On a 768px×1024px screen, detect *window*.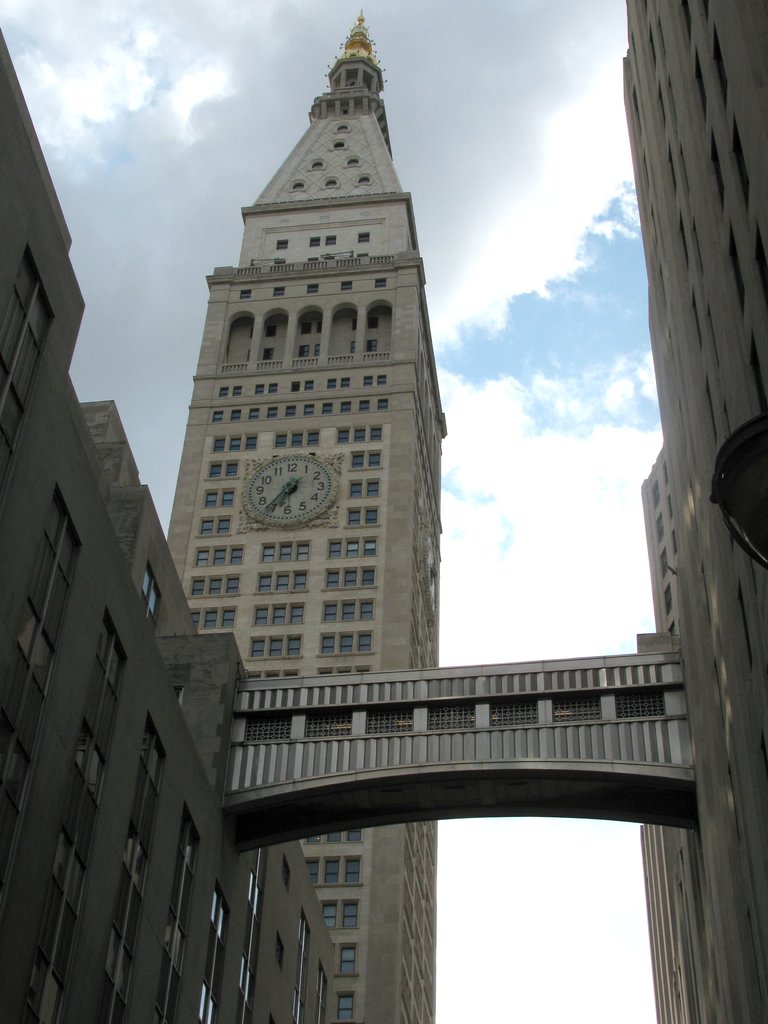
detection(268, 383, 277, 394).
